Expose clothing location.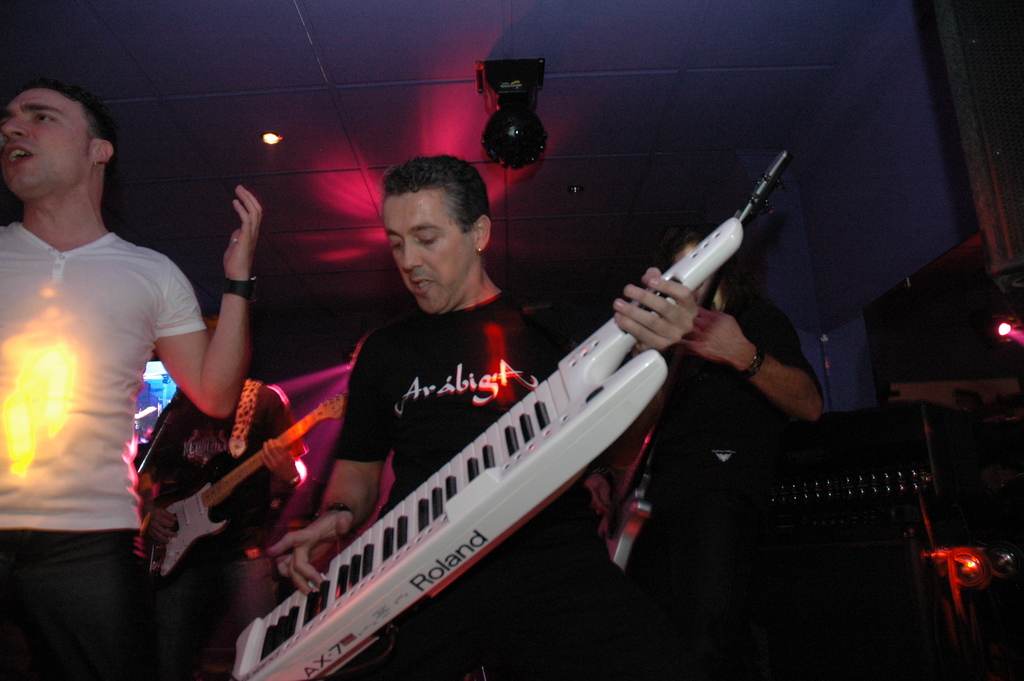
Exposed at <bbox>331, 288, 620, 603</bbox>.
